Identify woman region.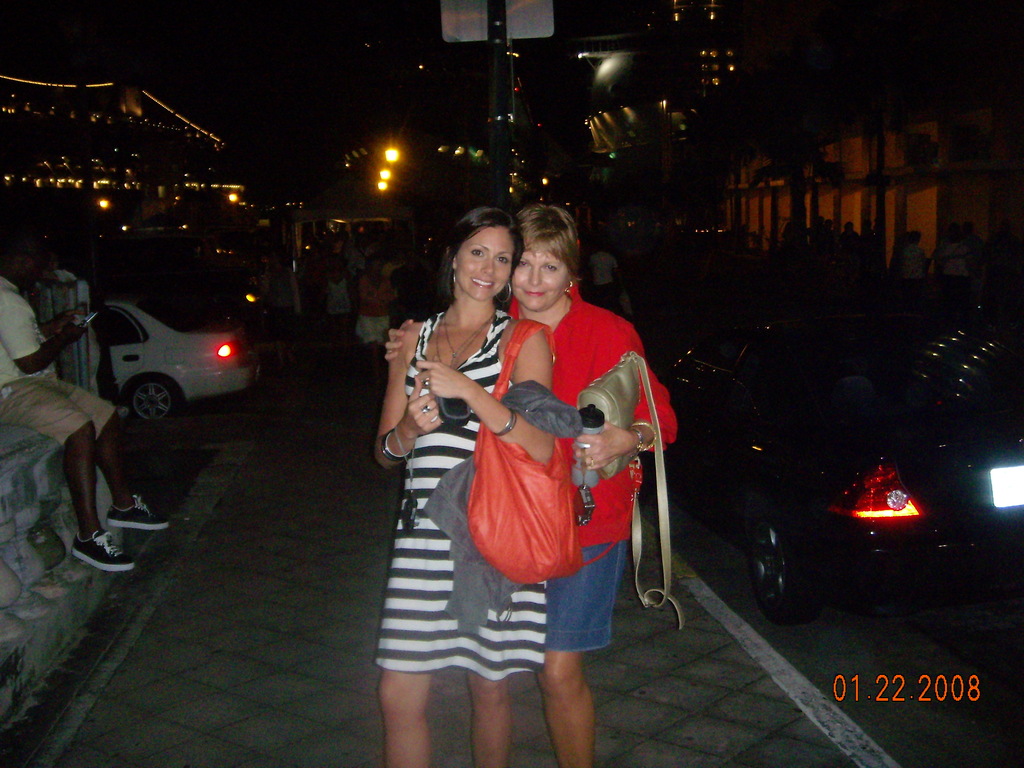
Region: bbox(382, 200, 677, 767).
